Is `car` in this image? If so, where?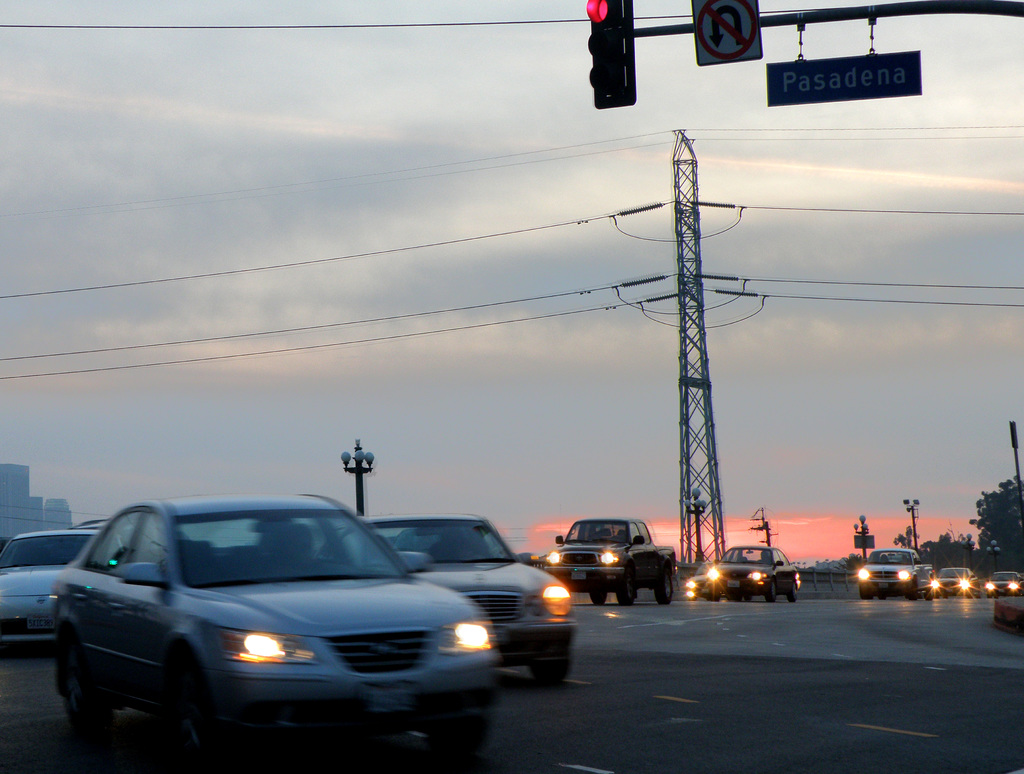
Yes, at <region>536, 516, 679, 601</region>.
